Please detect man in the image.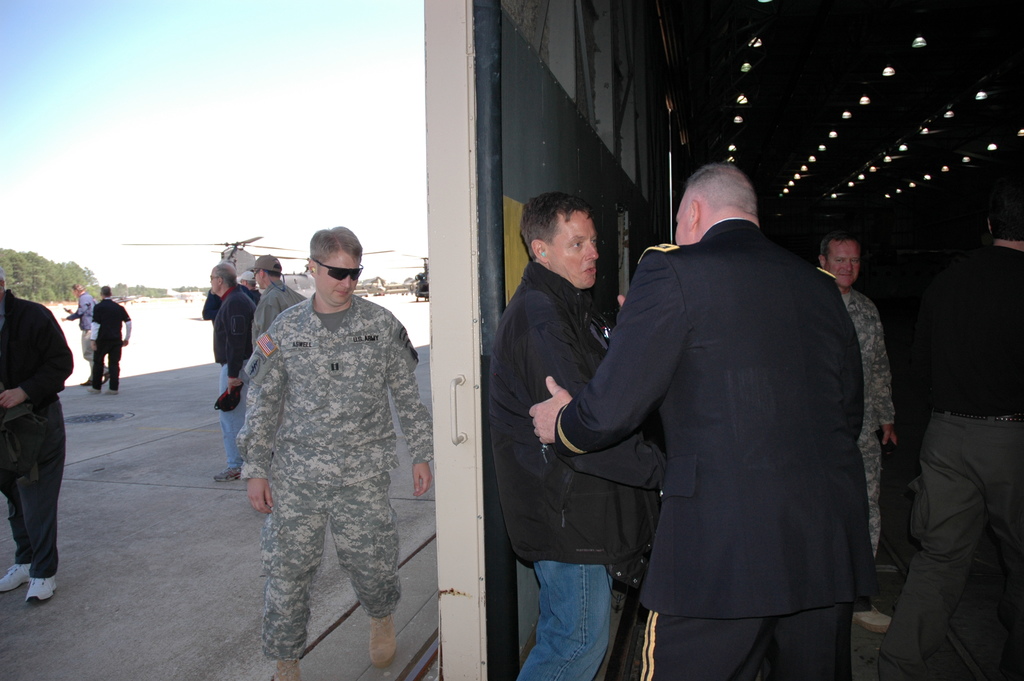
908,192,1023,680.
